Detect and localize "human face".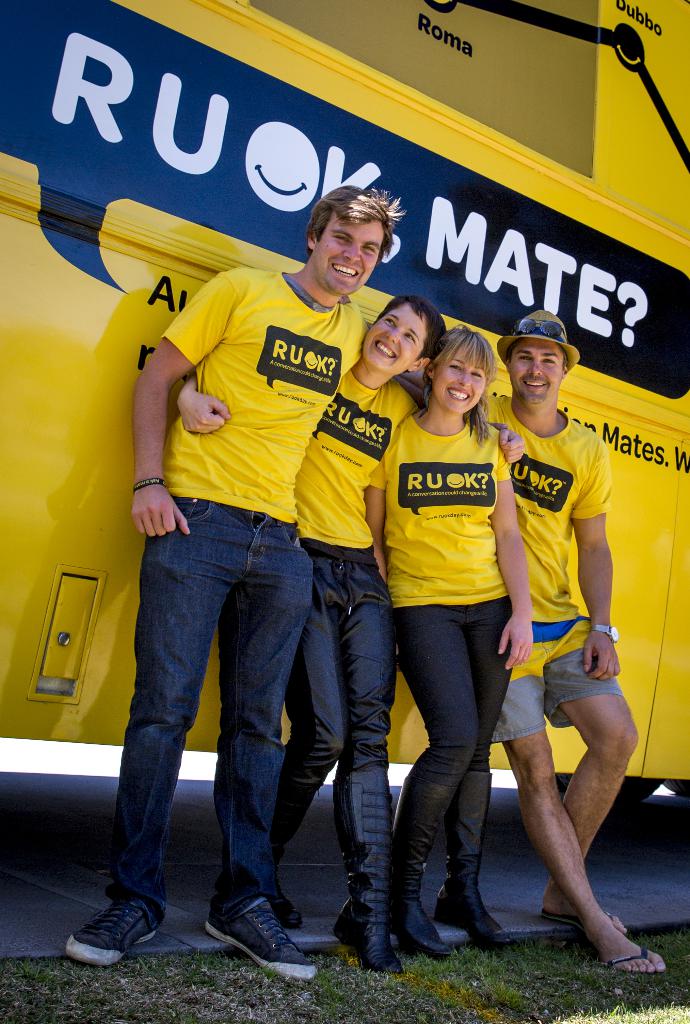
Localized at x1=435 y1=346 x2=486 y2=414.
